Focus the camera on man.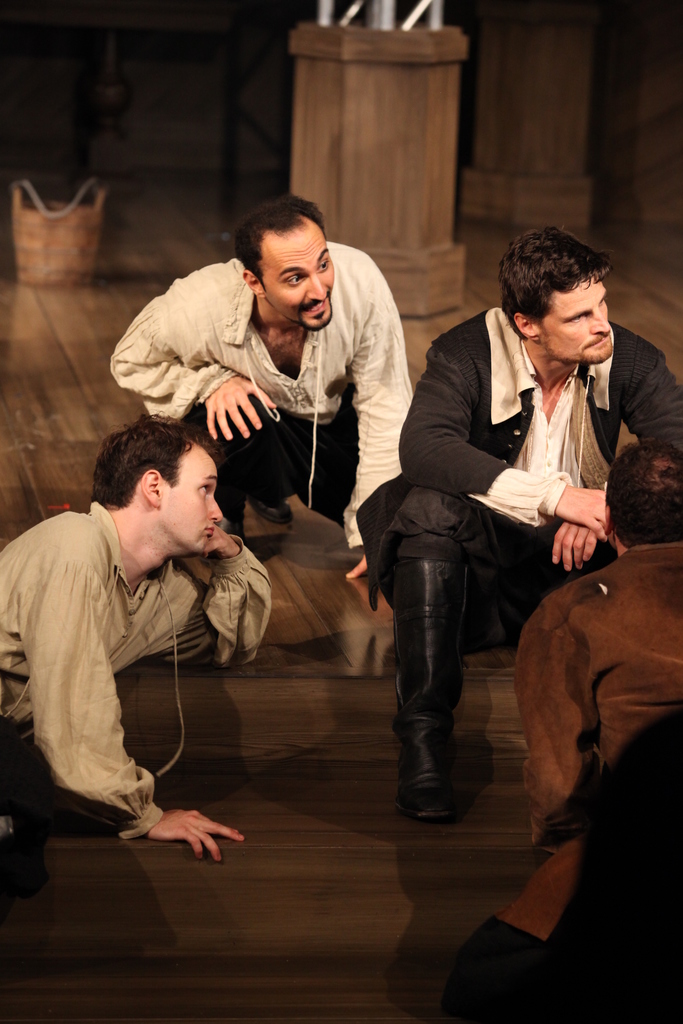
Focus region: <bbox>0, 419, 277, 957</bbox>.
